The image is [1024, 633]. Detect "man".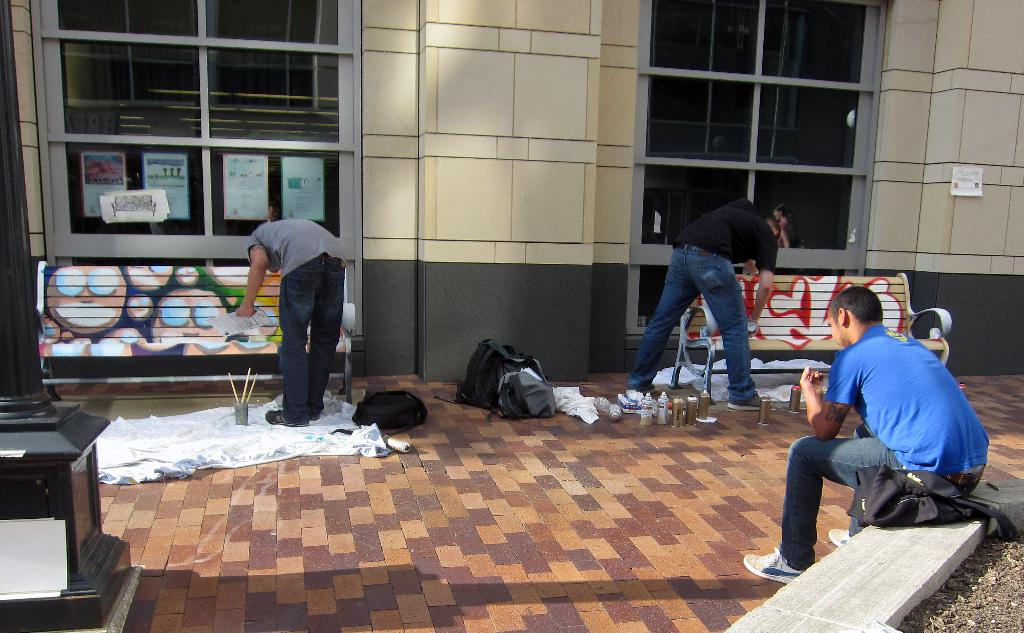
Detection: 235:218:346:425.
